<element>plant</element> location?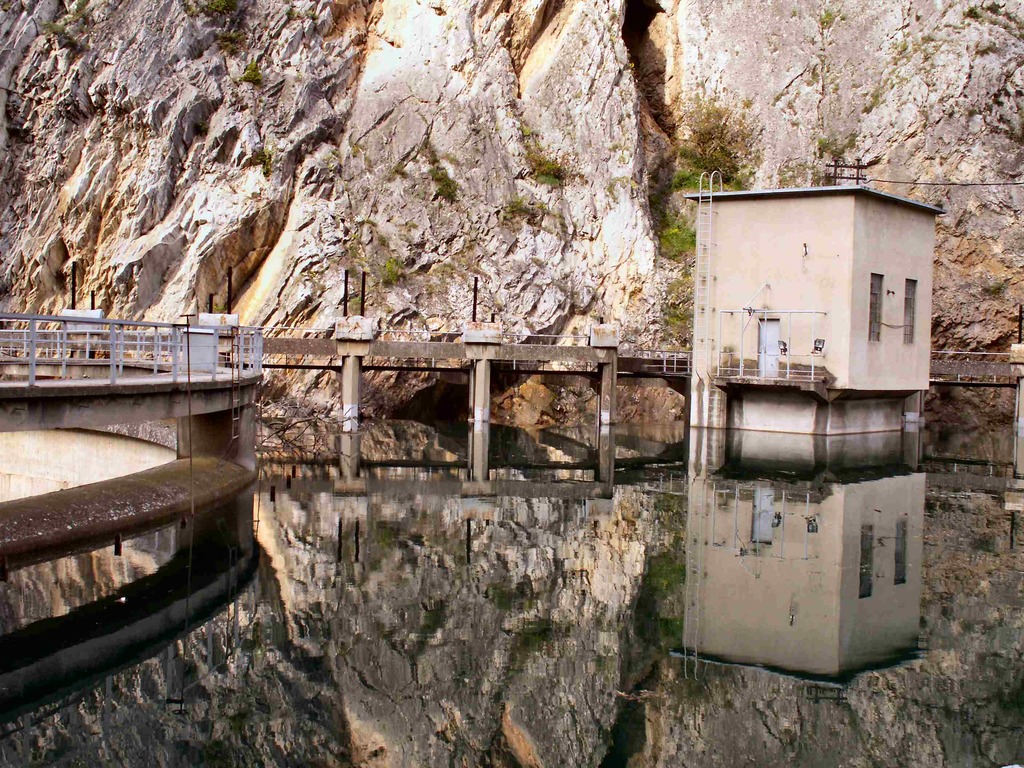
x1=217, y1=25, x2=244, y2=56
